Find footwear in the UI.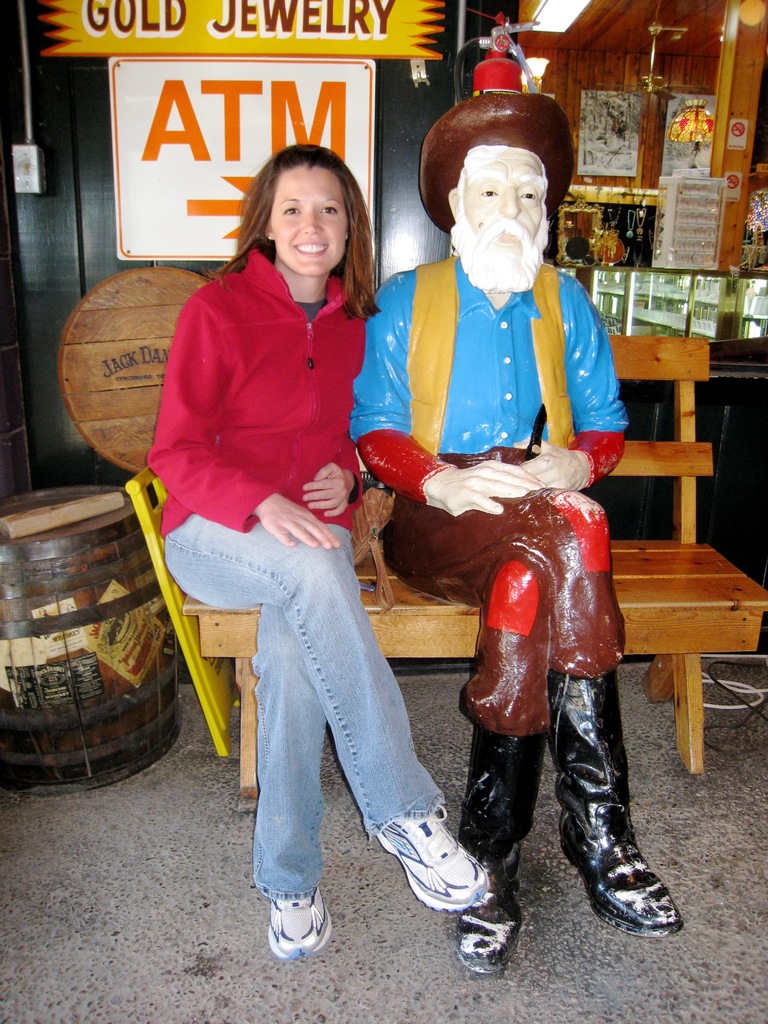
UI element at [374,805,484,914].
